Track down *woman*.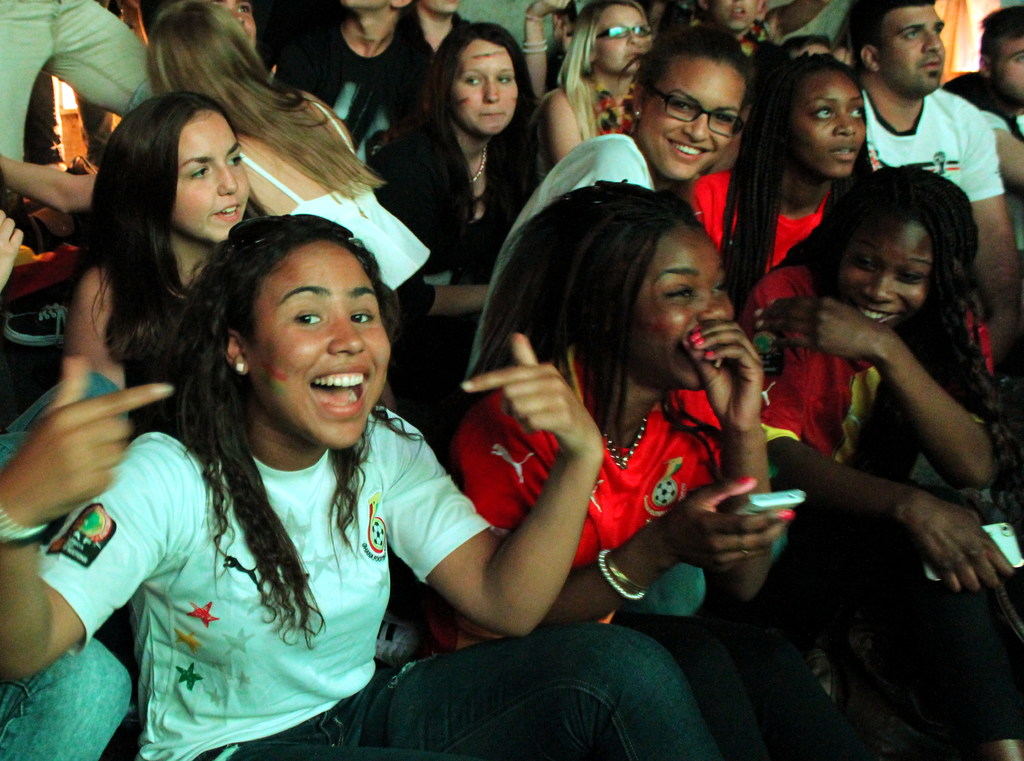
Tracked to 356/20/547/326.
